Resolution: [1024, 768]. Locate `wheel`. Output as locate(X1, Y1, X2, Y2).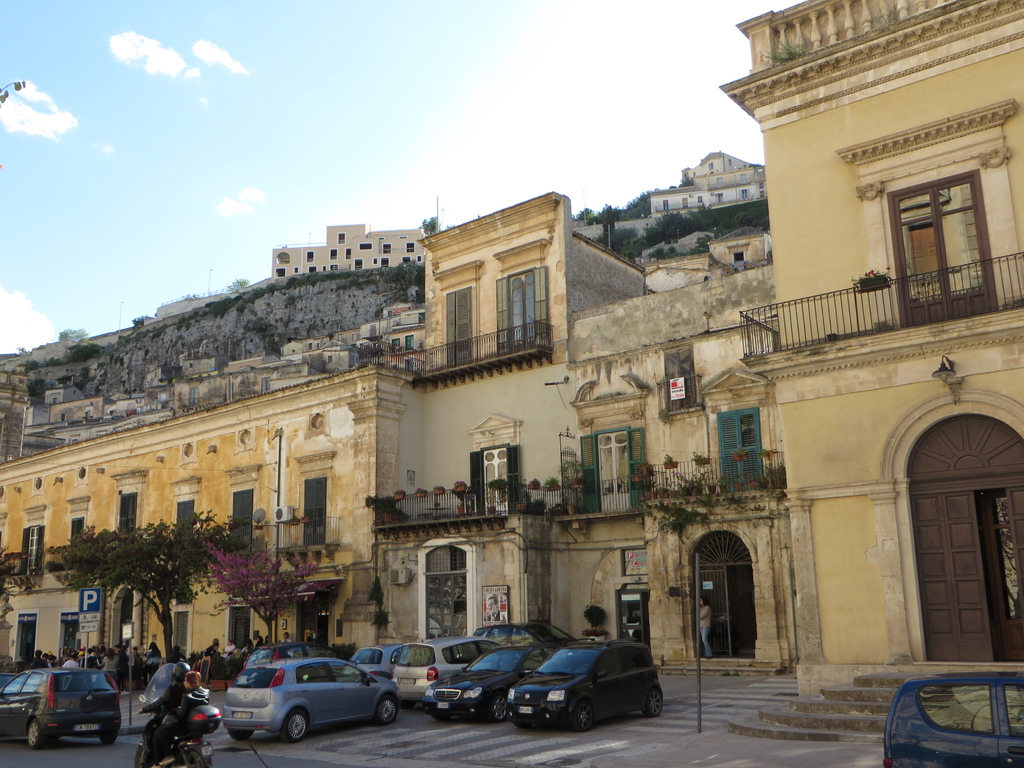
locate(187, 753, 210, 767).
